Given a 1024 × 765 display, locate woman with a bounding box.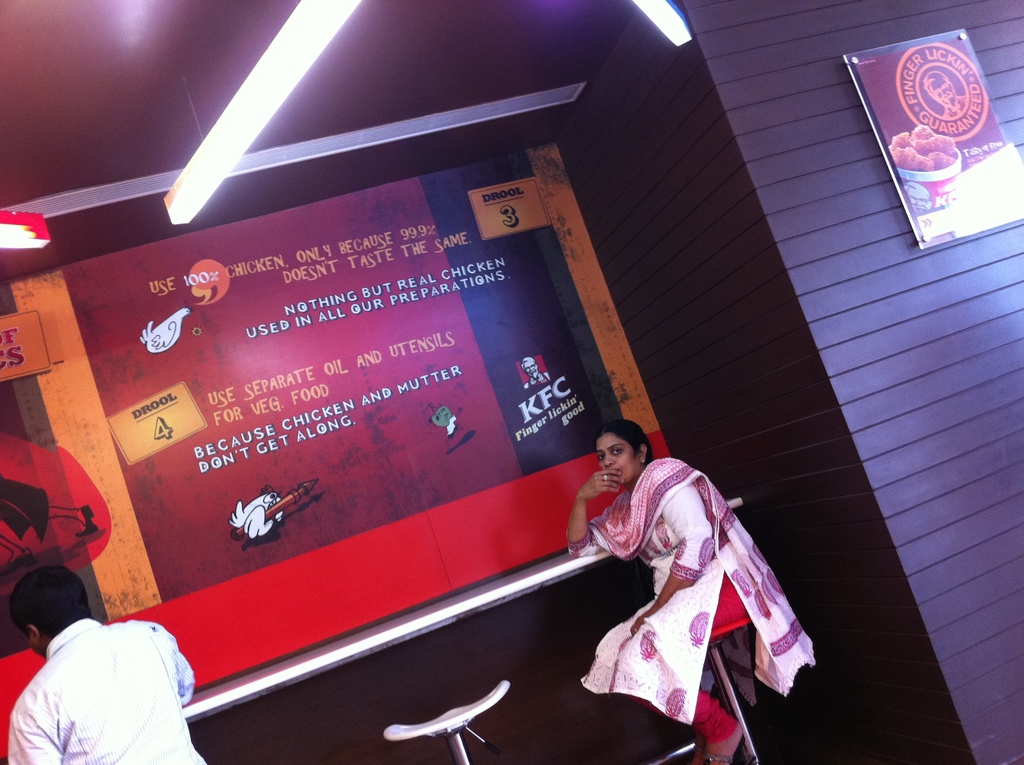
Located: crop(540, 407, 806, 745).
